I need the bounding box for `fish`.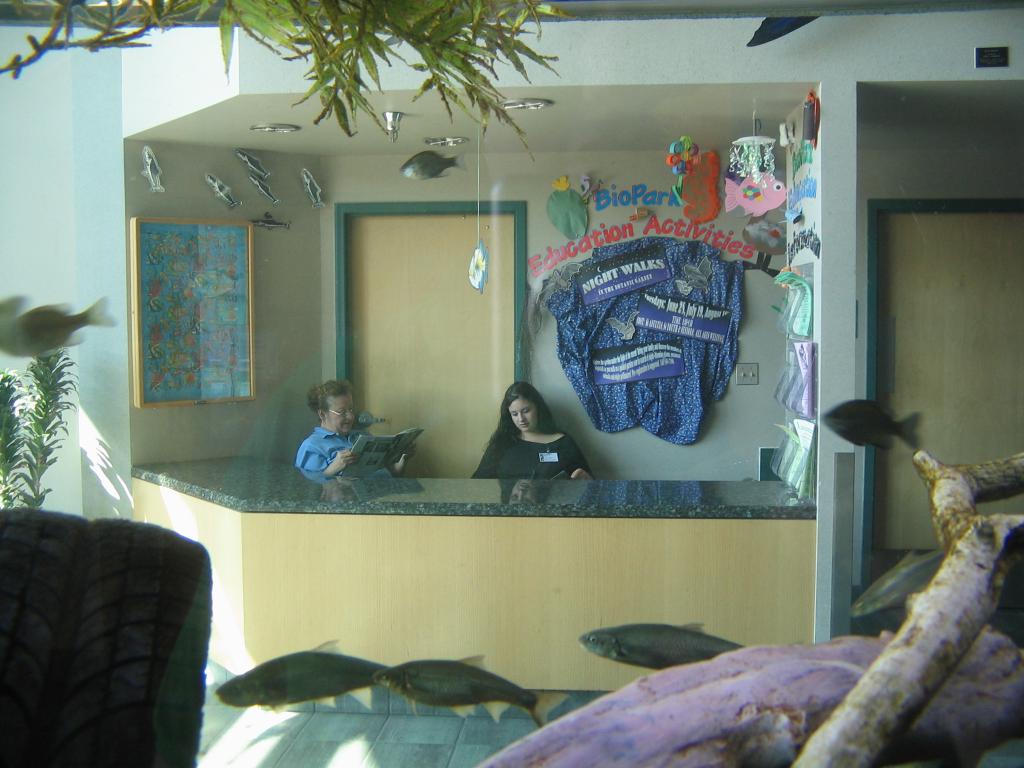
Here it is: detection(849, 545, 947, 618).
